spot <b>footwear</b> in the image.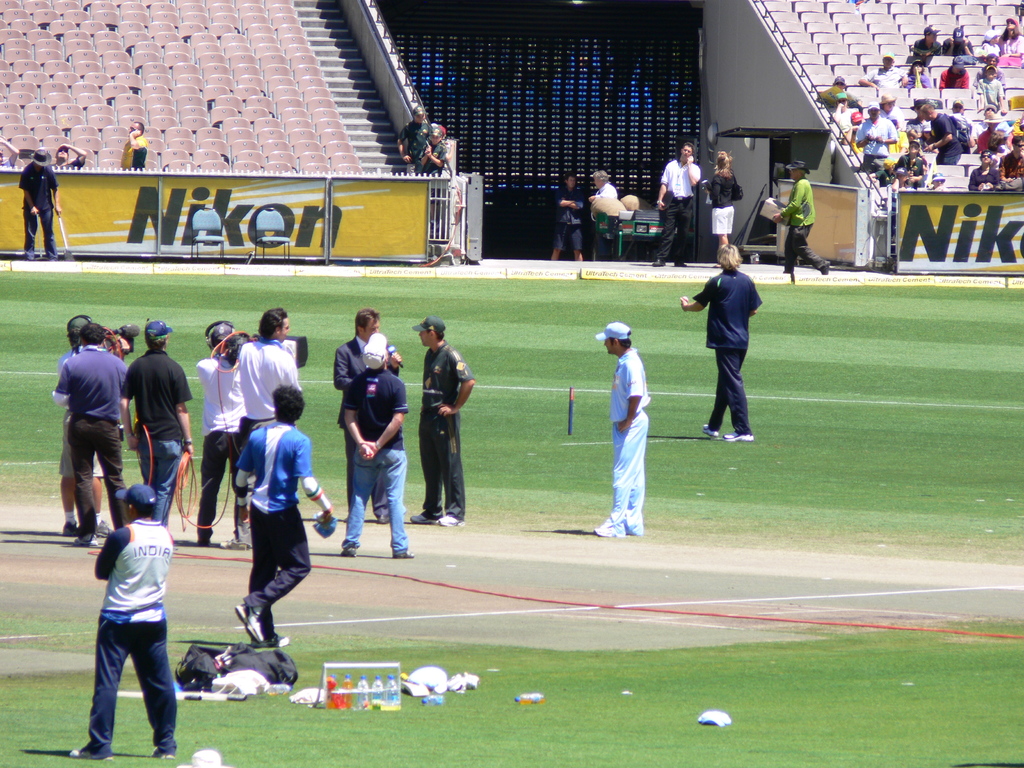
<b>footwear</b> found at 96,521,116,537.
